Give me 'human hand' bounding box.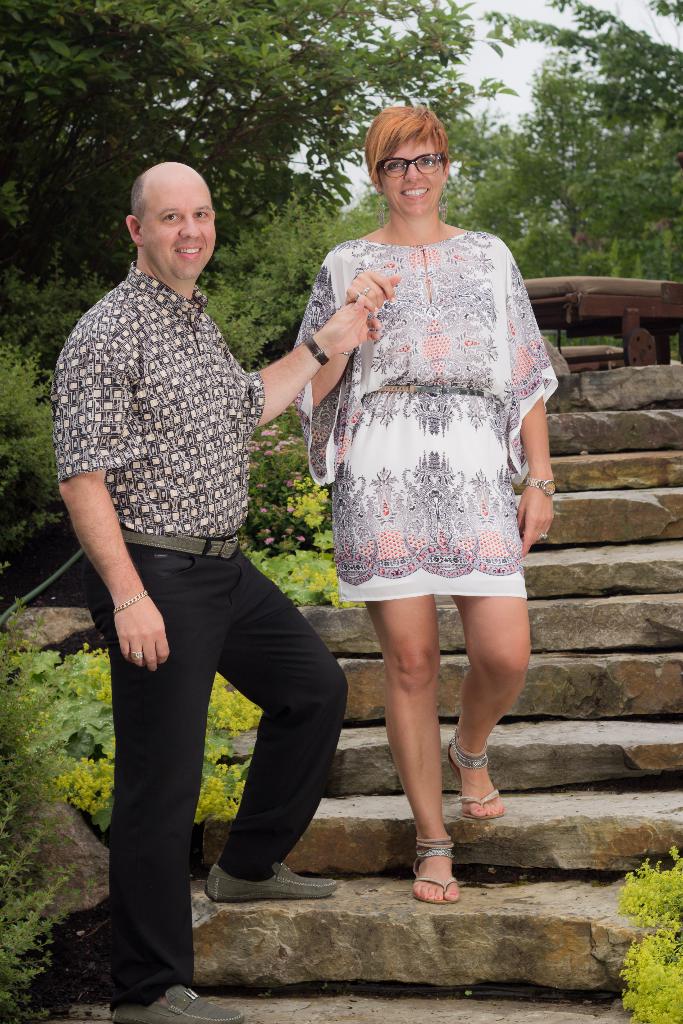
bbox=(341, 265, 402, 319).
